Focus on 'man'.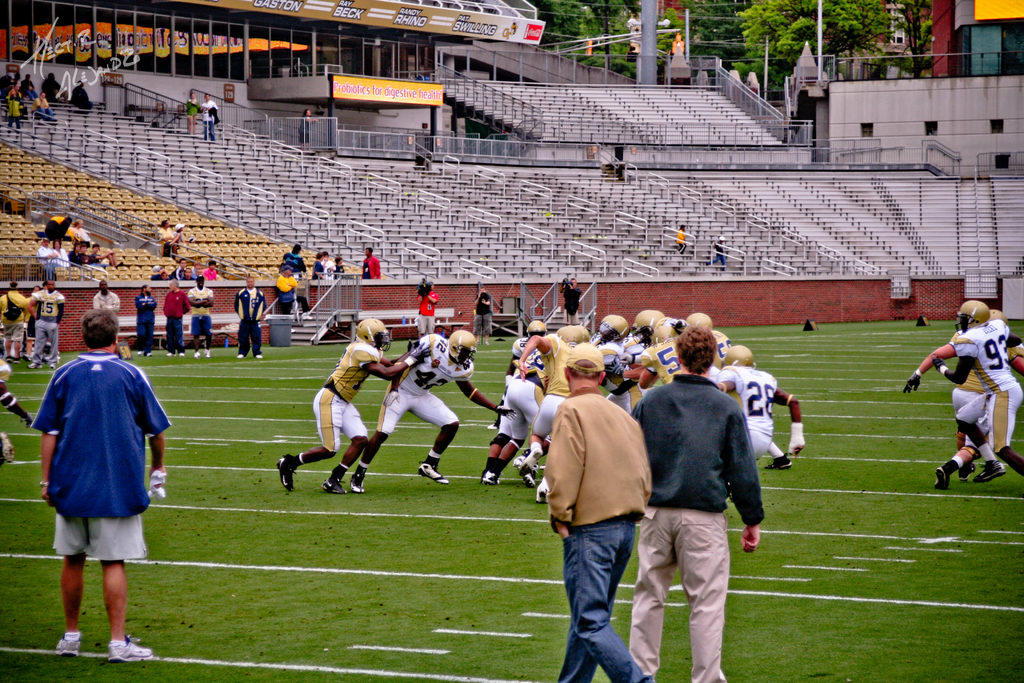
Focused at x1=32, y1=308, x2=172, y2=670.
